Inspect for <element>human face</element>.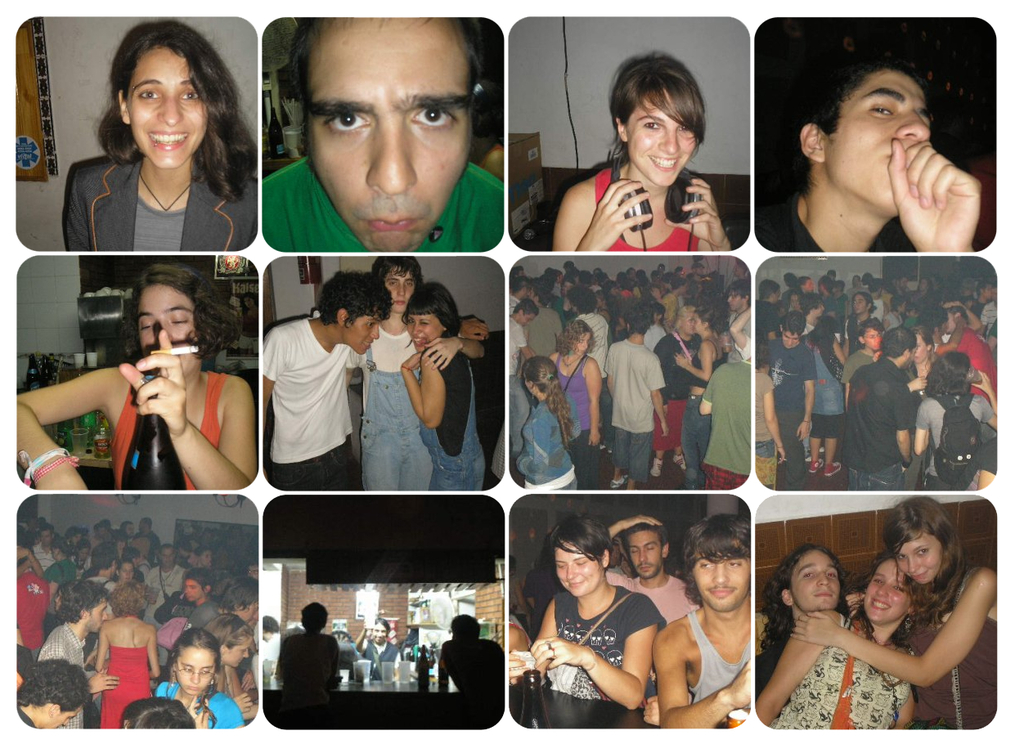
Inspection: select_region(303, 16, 470, 252).
